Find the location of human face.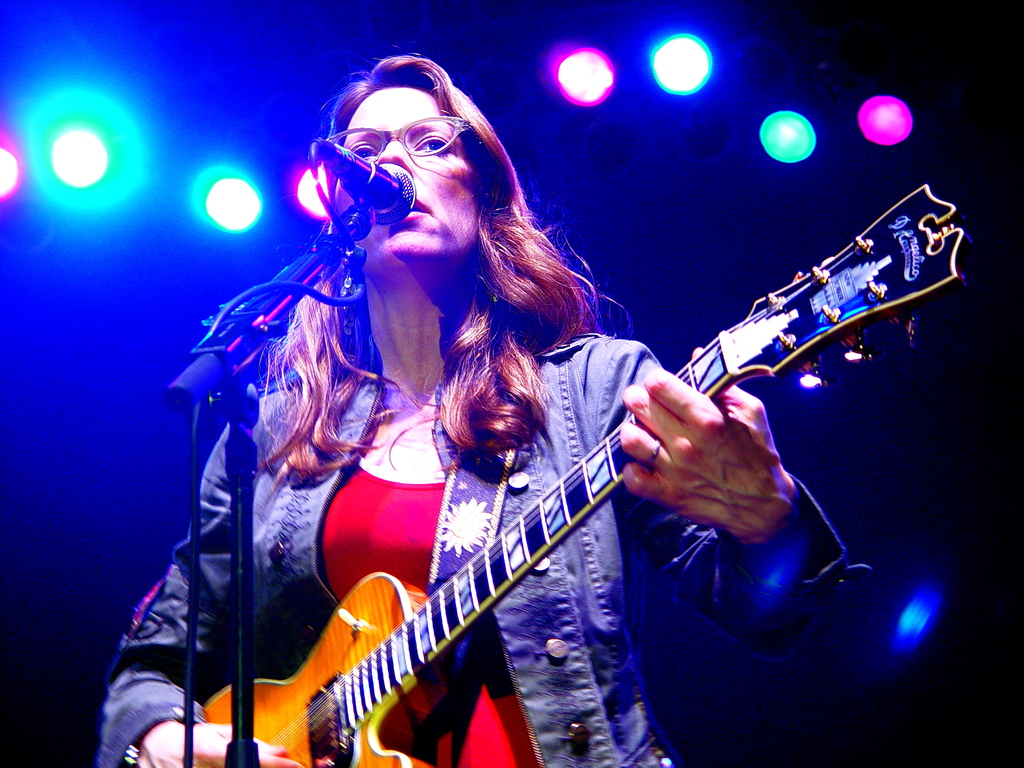
Location: x1=332 y1=79 x2=488 y2=276.
